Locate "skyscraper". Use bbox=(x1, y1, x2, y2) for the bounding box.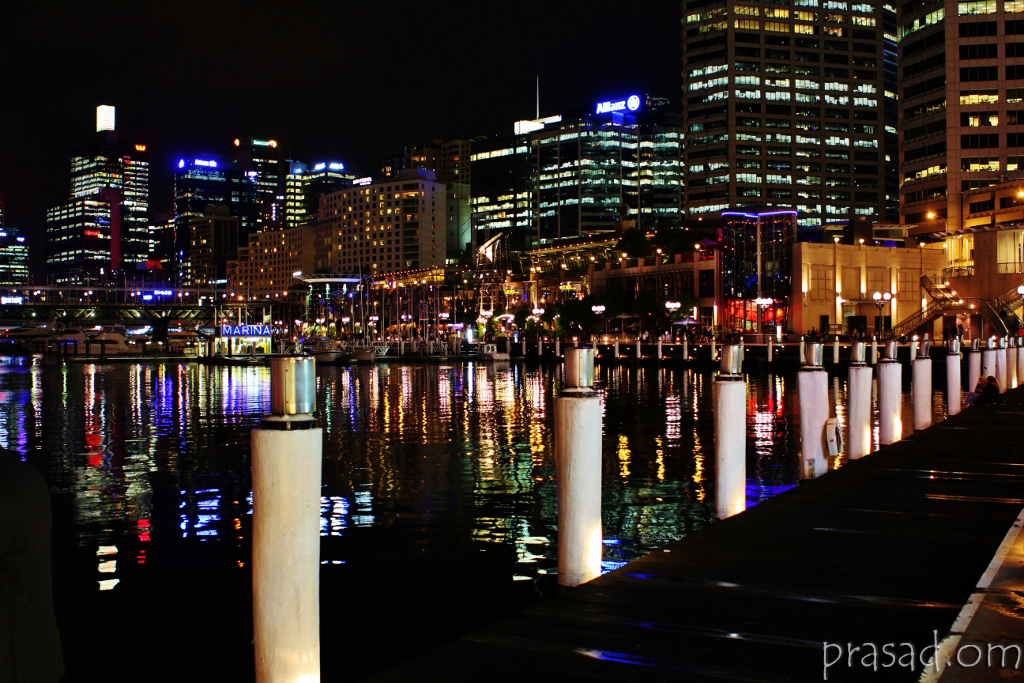
bbox=(307, 190, 439, 299).
